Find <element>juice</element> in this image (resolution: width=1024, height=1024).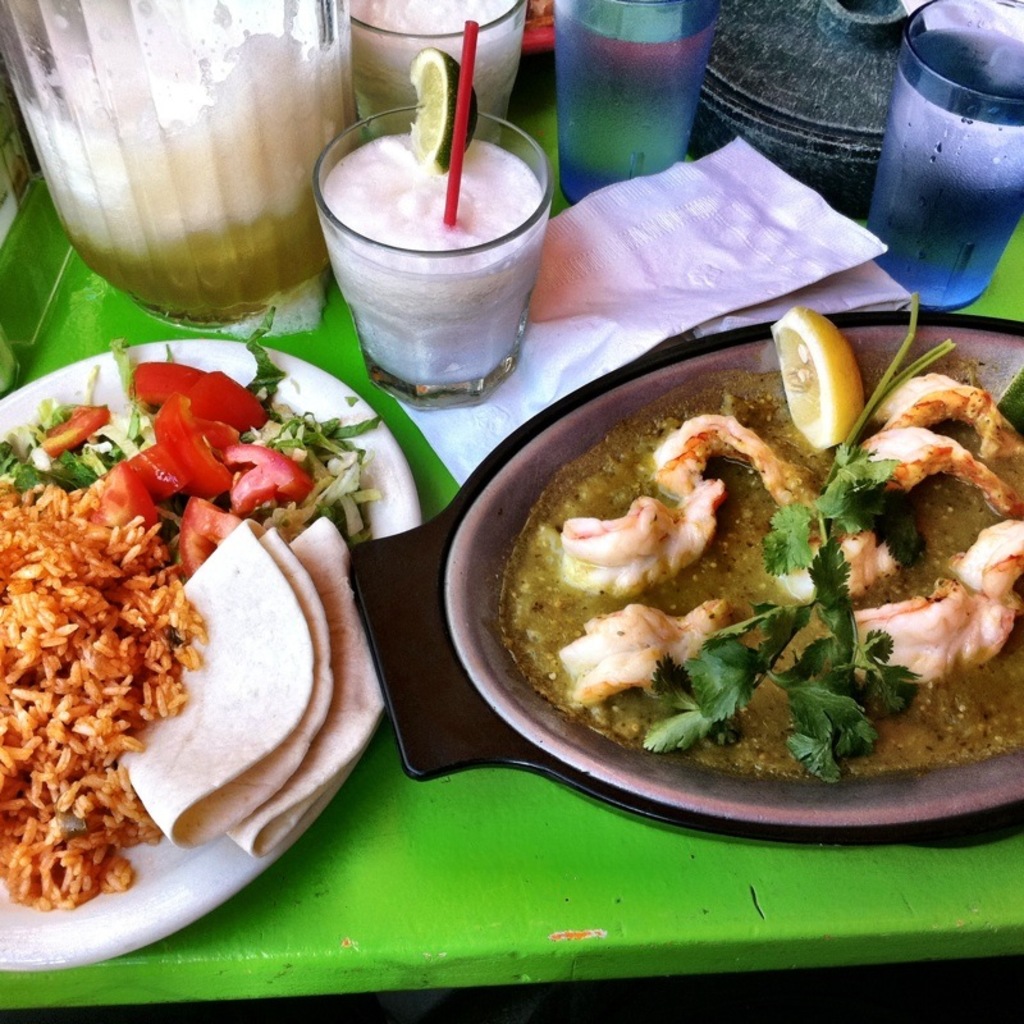
872 24 1023 311.
